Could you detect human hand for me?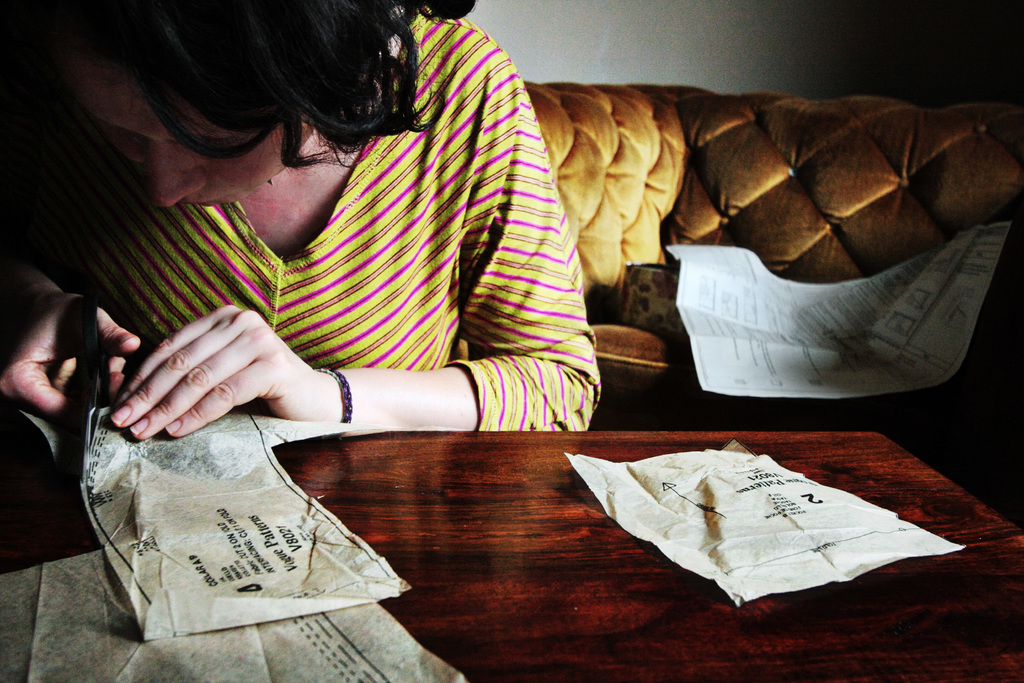
Detection result: (0, 284, 145, 437).
